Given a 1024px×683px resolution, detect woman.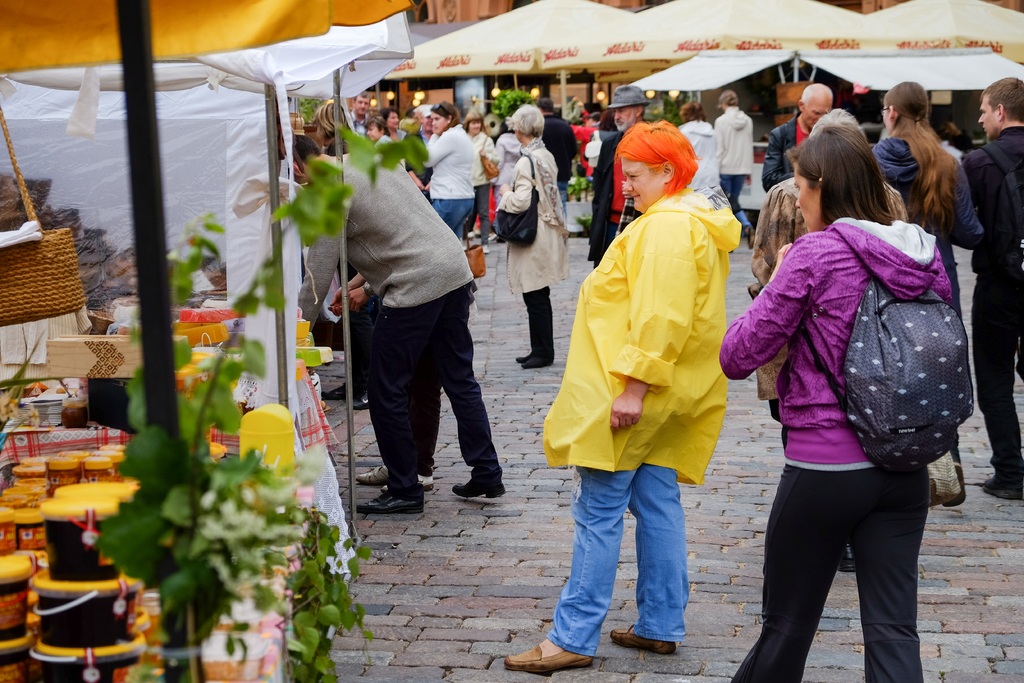
488/104/572/367.
